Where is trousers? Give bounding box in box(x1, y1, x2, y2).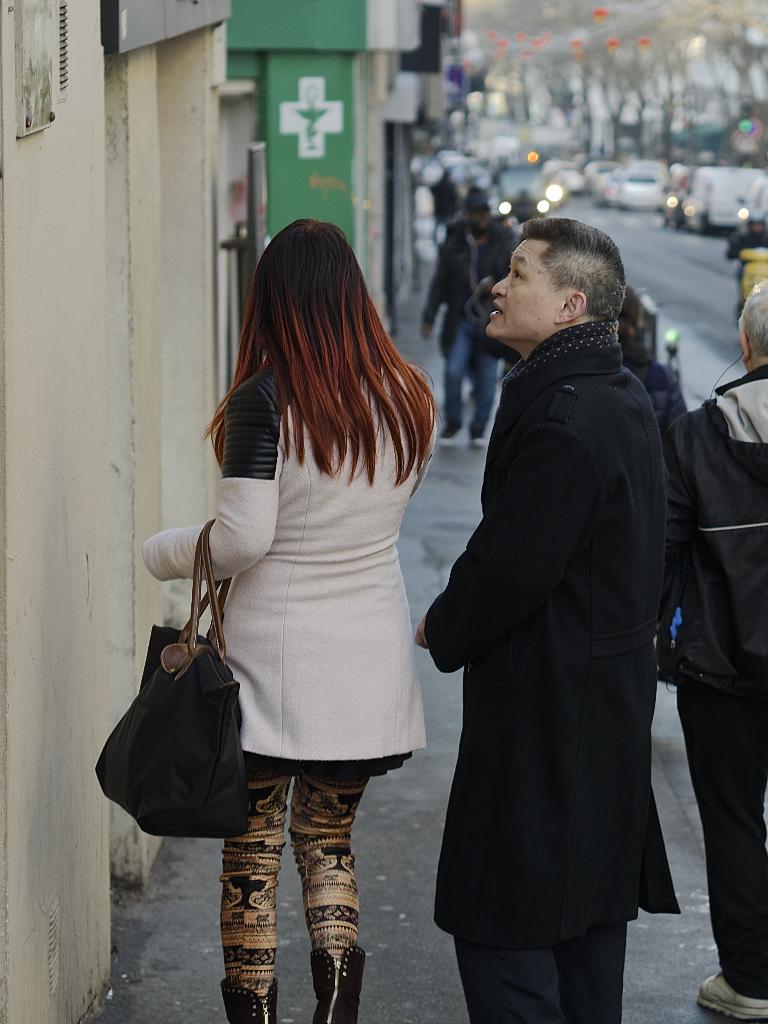
box(671, 655, 767, 1005).
